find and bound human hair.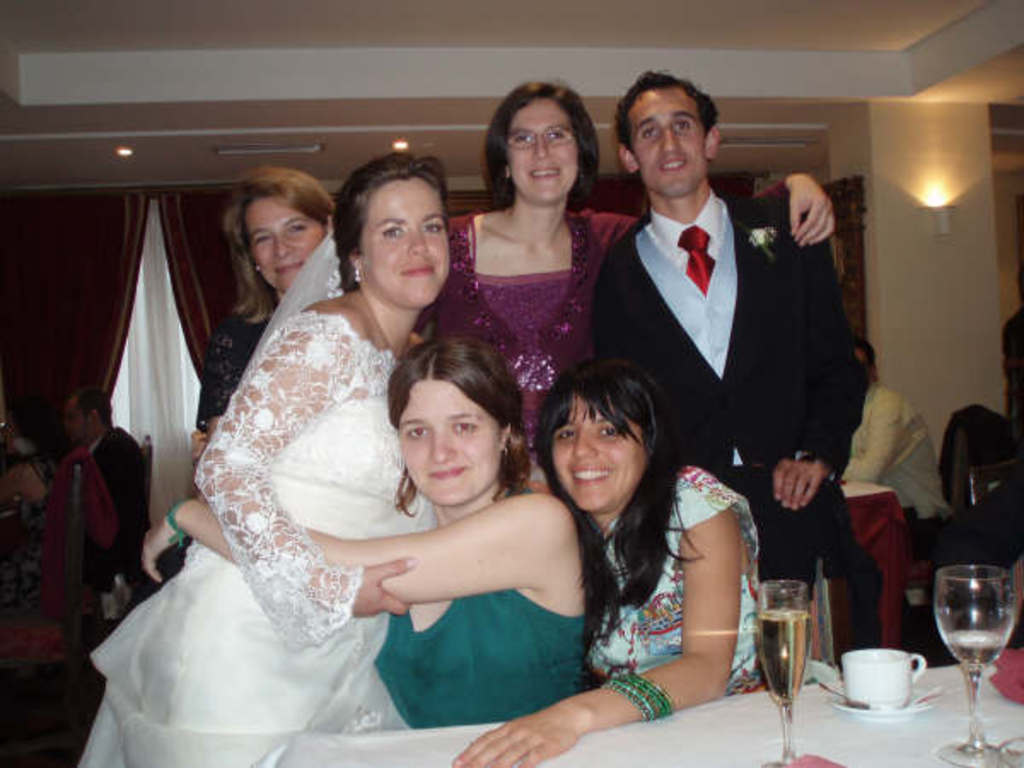
Bound: box(848, 335, 877, 372).
